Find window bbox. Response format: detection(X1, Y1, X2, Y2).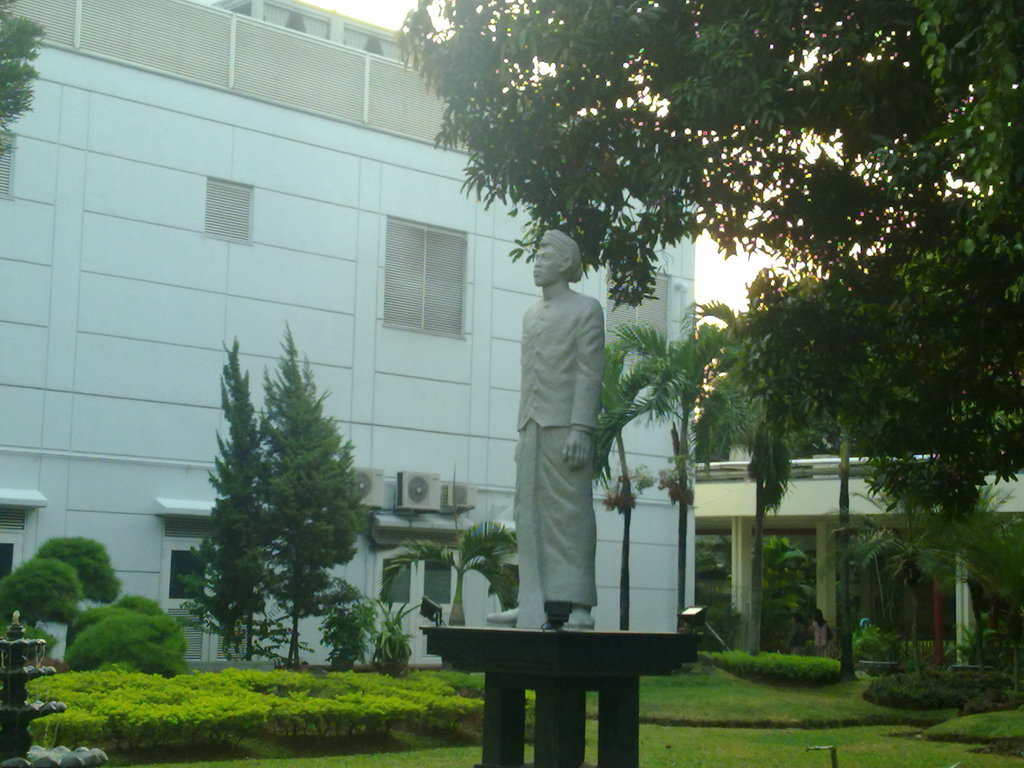
detection(380, 214, 470, 341).
